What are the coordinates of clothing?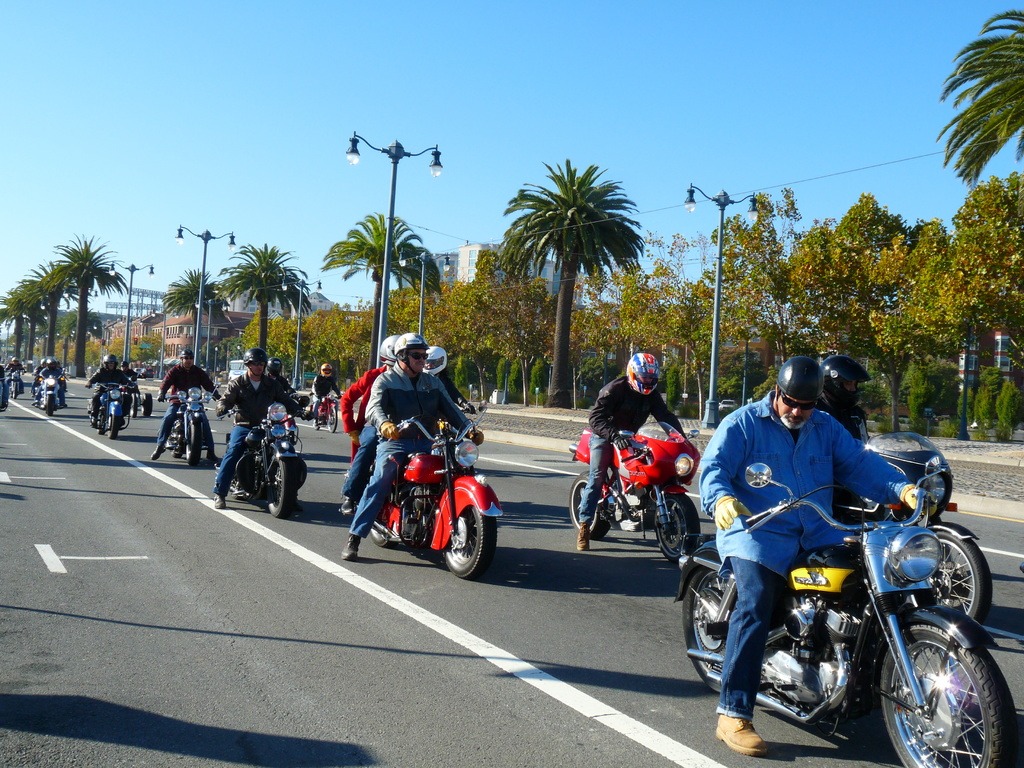
Rect(5, 360, 22, 393).
